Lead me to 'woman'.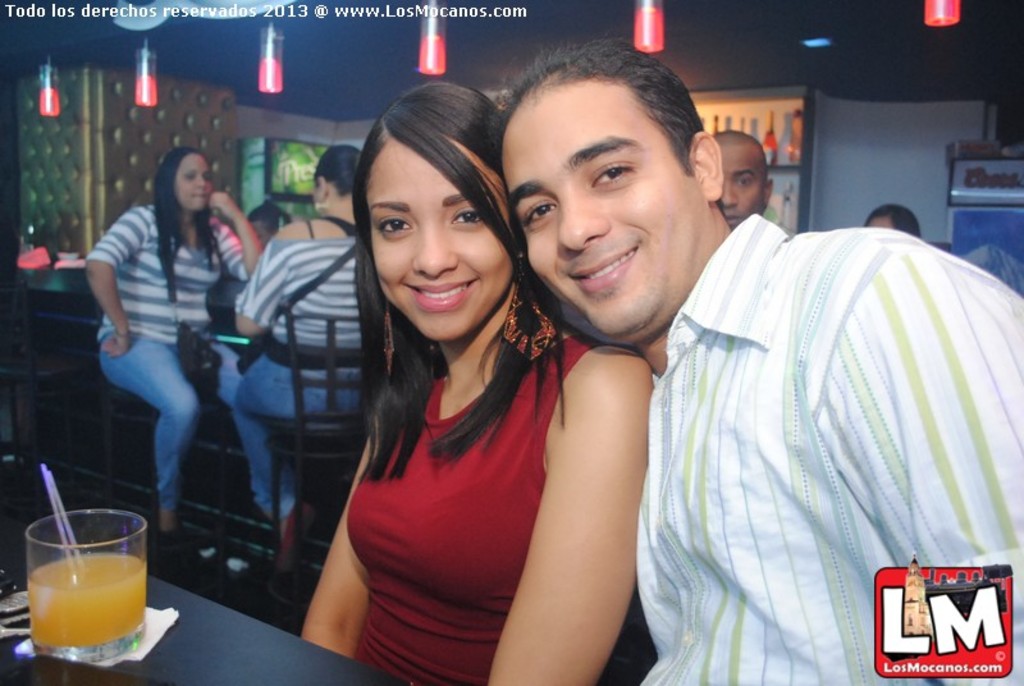
Lead to [81,147,266,541].
